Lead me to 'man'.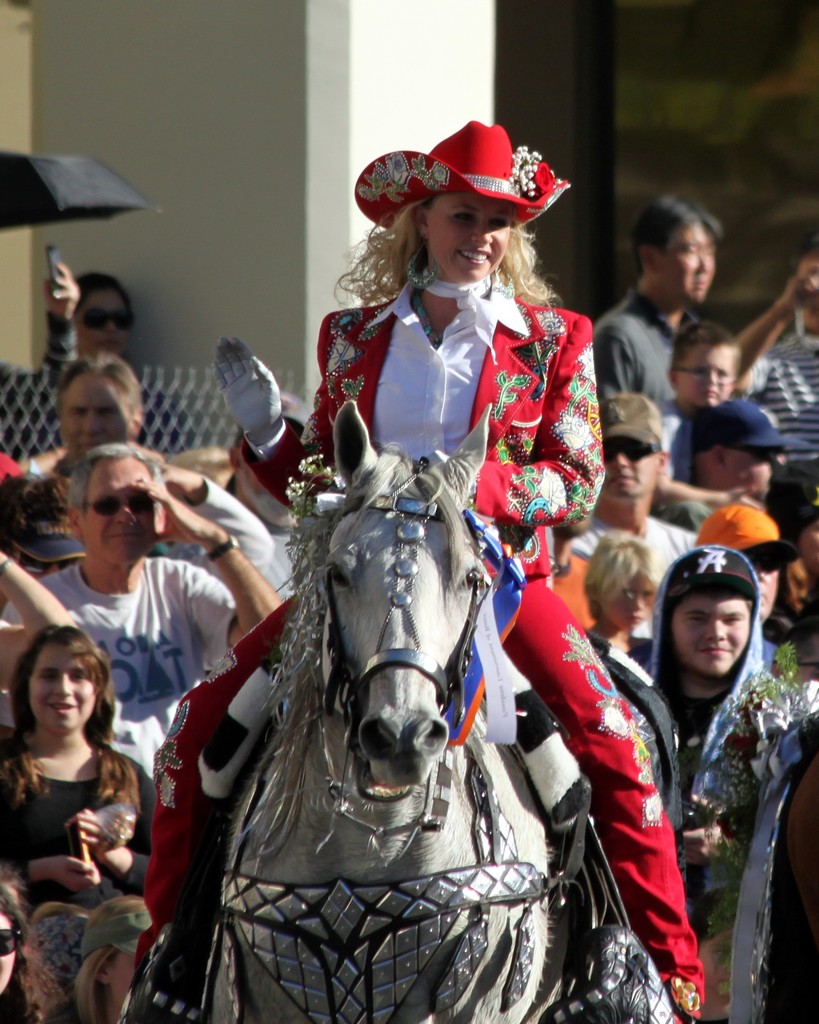
Lead to <region>733, 242, 818, 454</region>.
